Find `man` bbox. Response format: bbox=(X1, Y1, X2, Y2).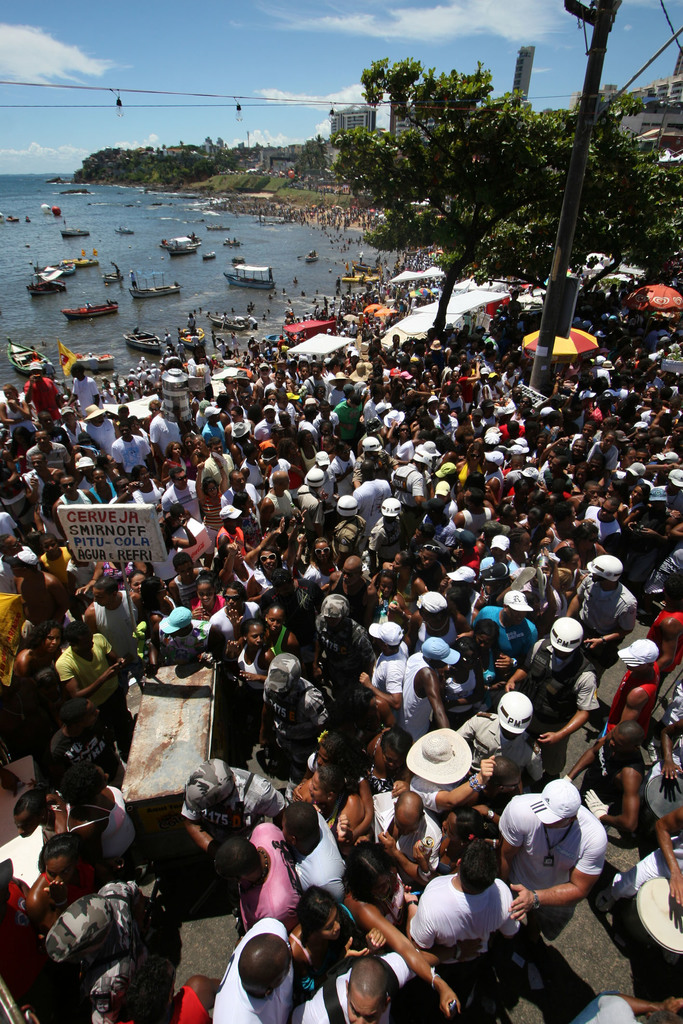
bbox=(295, 465, 325, 535).
